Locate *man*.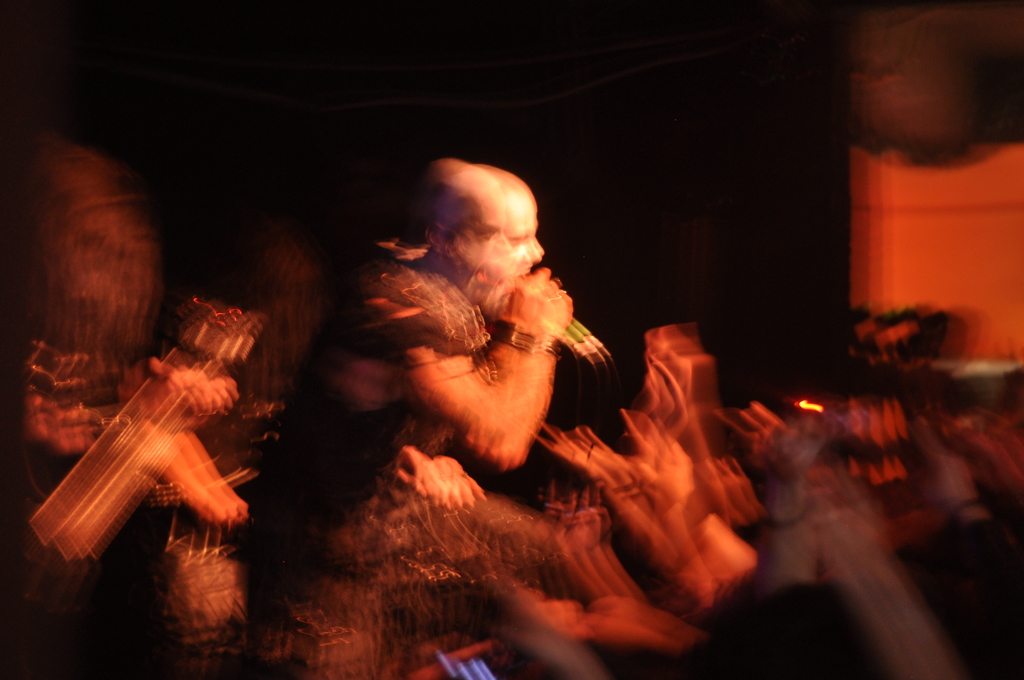
Bounding box: crop(252, 156, 577, 608).
